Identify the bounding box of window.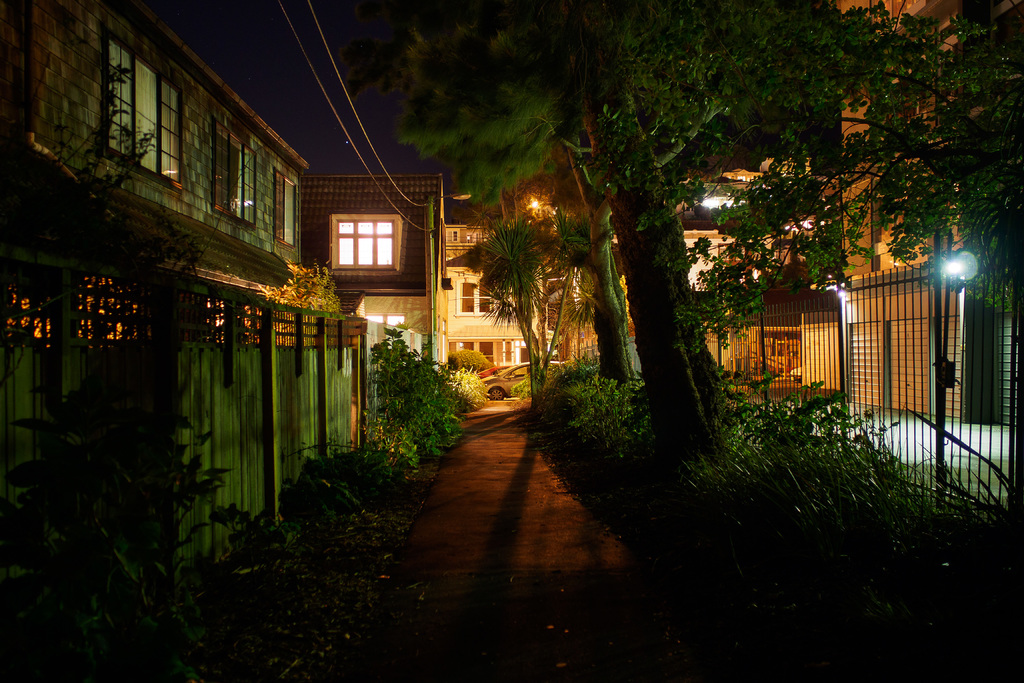
271,171,300,252.
